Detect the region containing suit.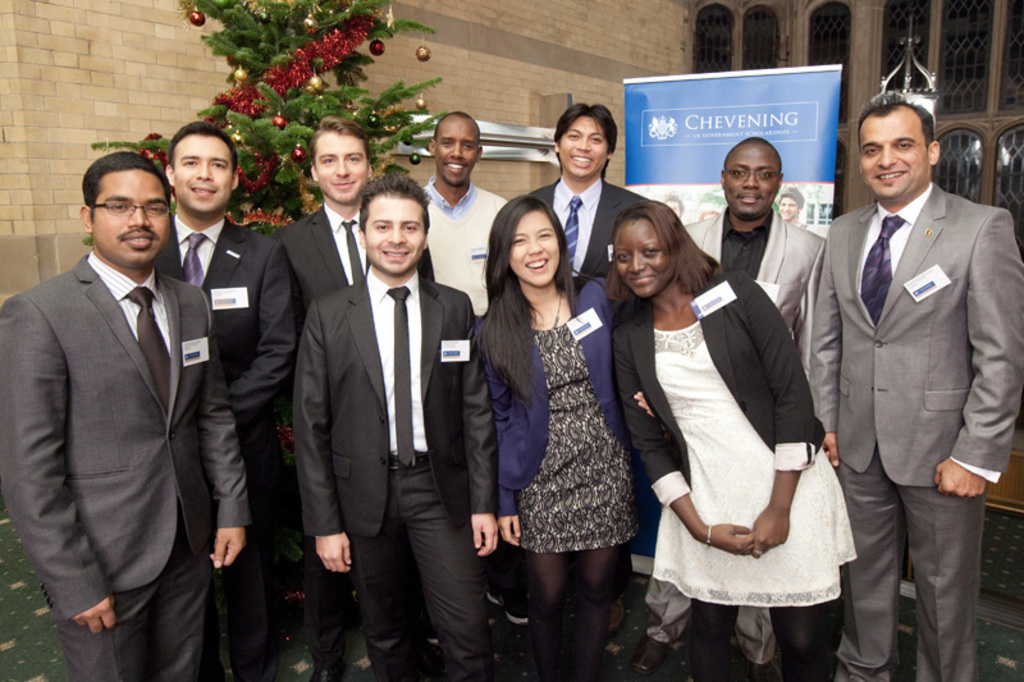
810:183:1023:679.
